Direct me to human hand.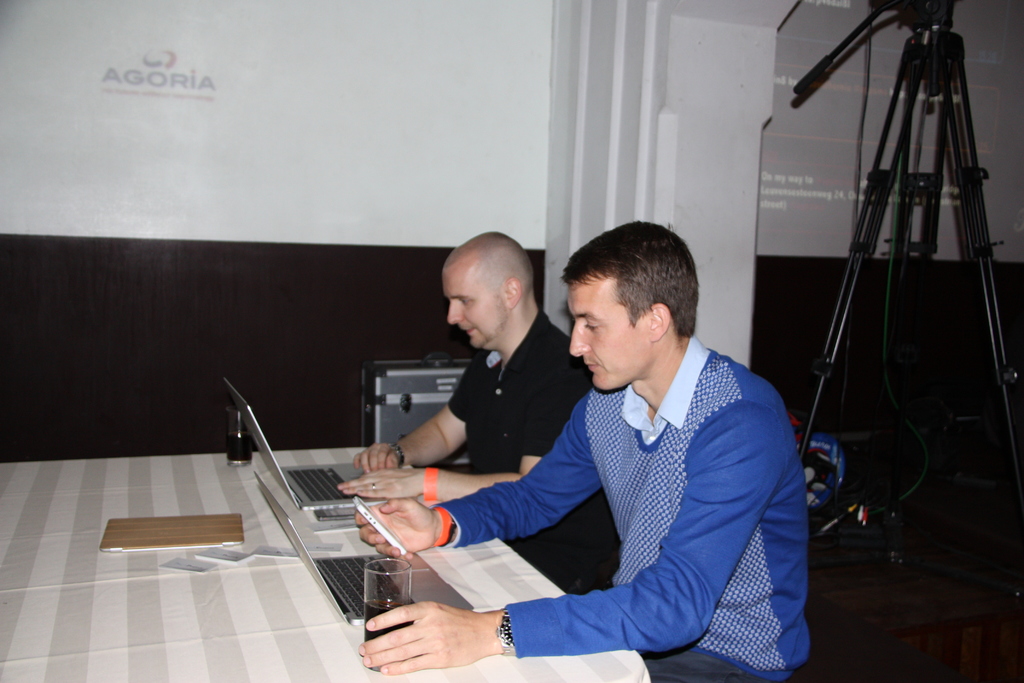
Direction: locate(351, 444, 401, 475).
